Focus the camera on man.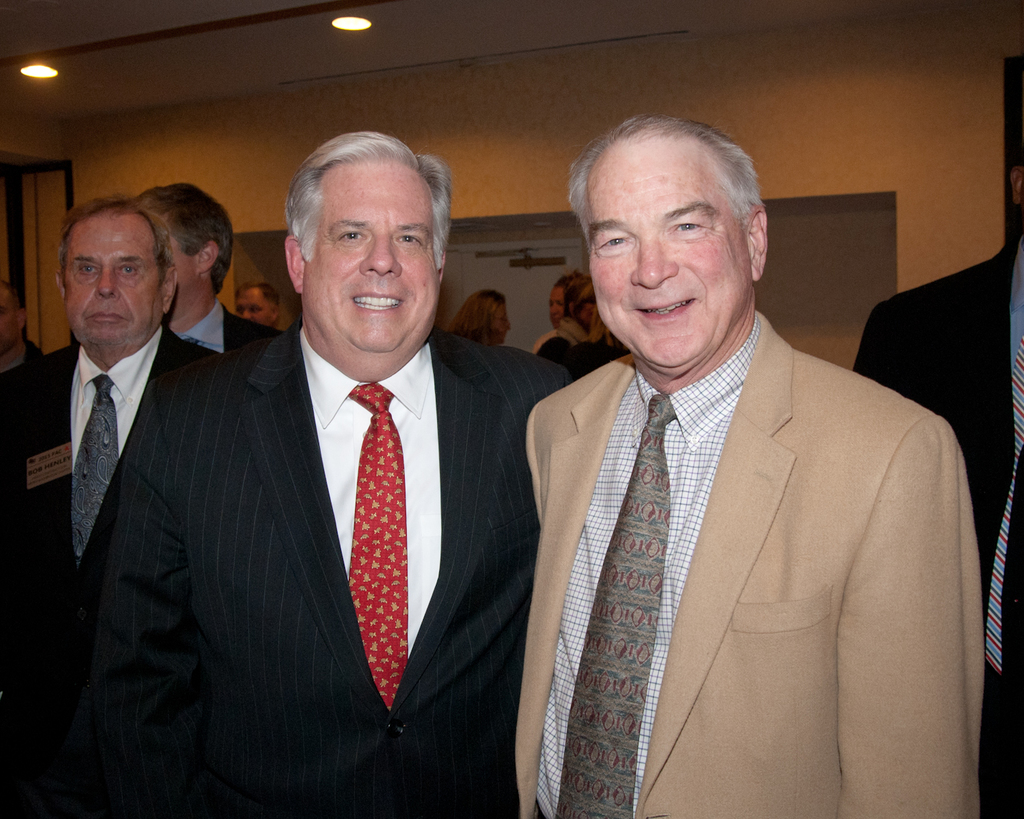
Focus region: <bbox>0, 194, 211, 818</bbox>.
